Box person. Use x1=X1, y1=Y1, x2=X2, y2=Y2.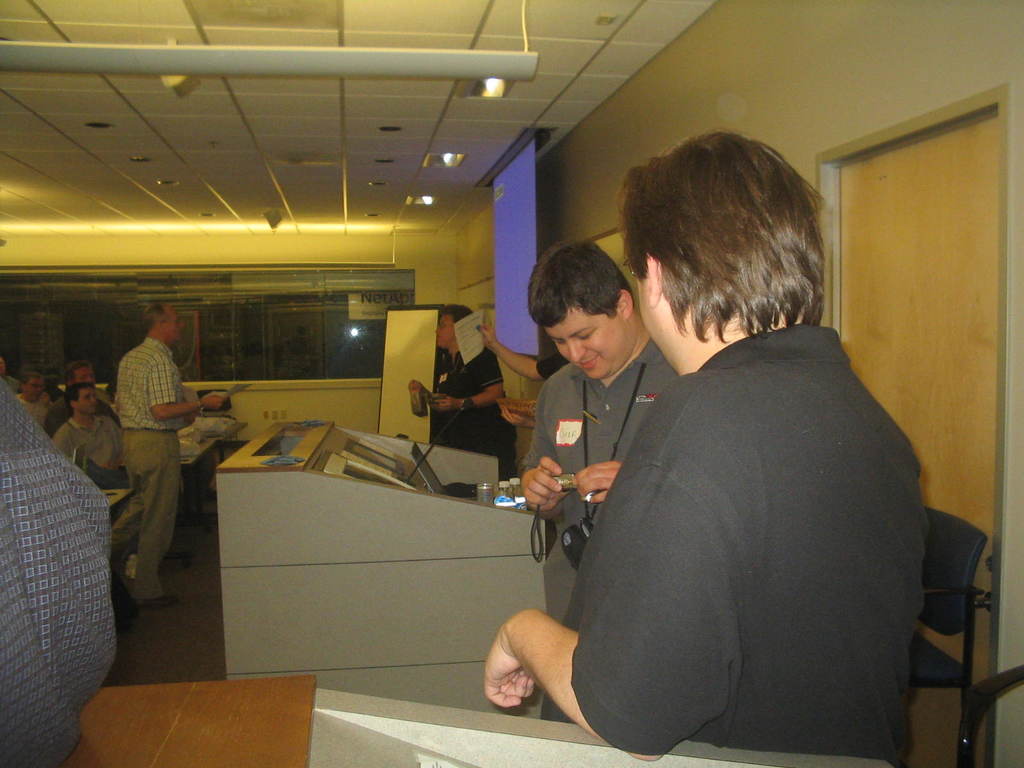
x1=468, y1=303, x2=584, y2=436.
